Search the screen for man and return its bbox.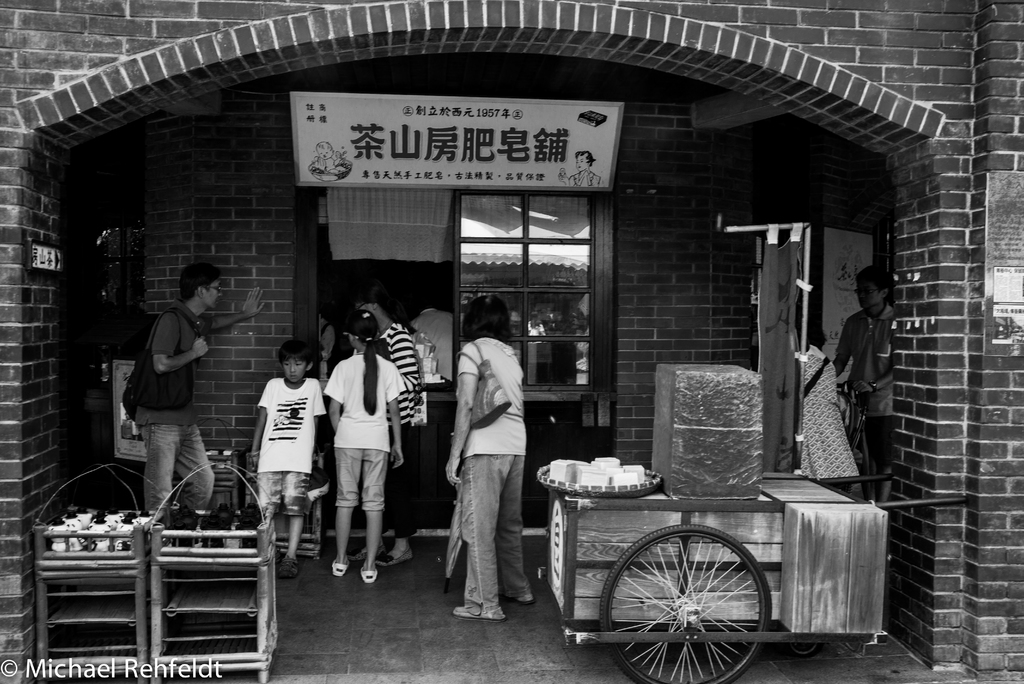
Found: locate(408, 293, 452, 382).
